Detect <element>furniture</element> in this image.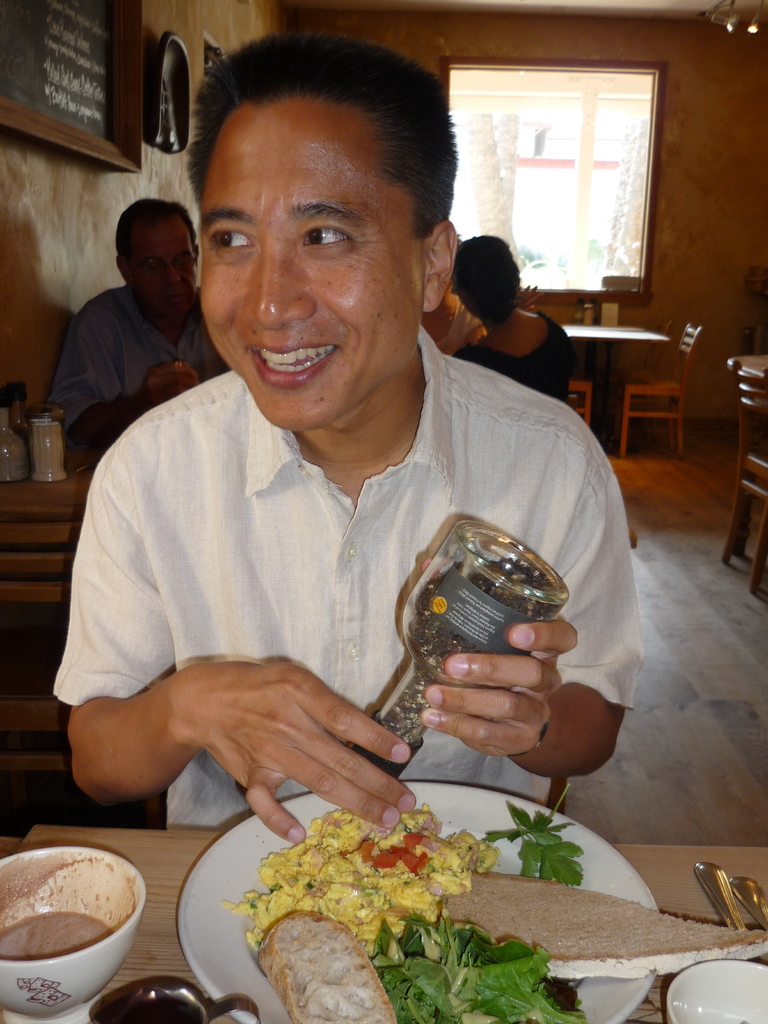
Detection: 568 328 668 456.
